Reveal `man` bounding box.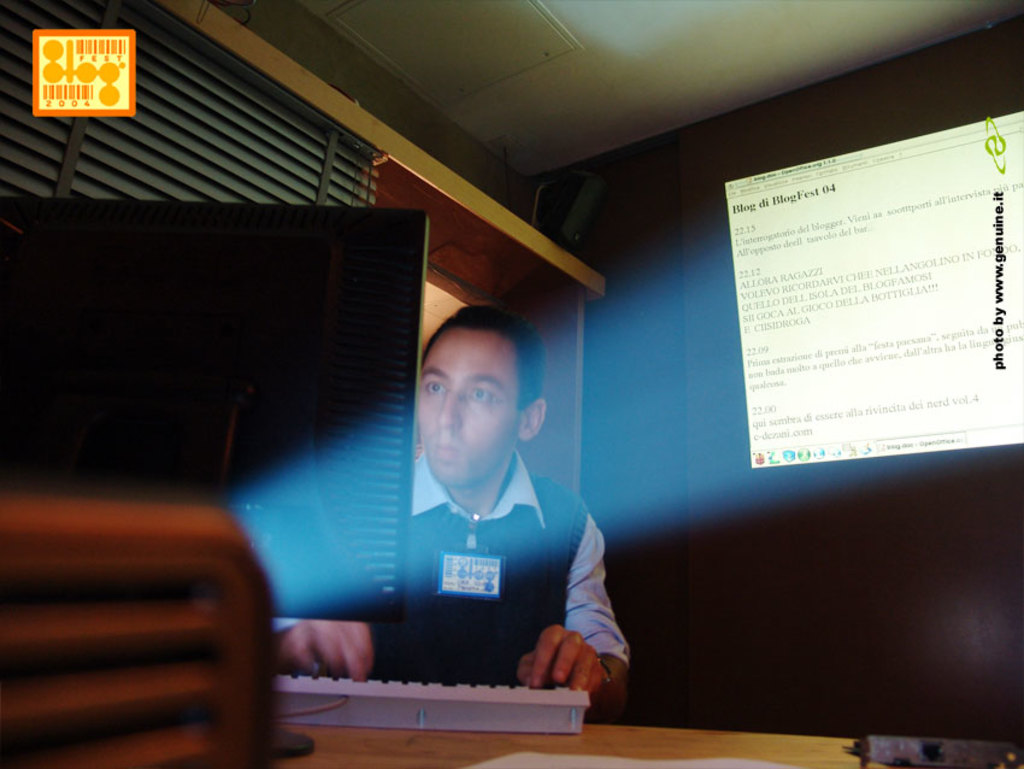
Revealed: l=332, t=318, r=622, b=694.
